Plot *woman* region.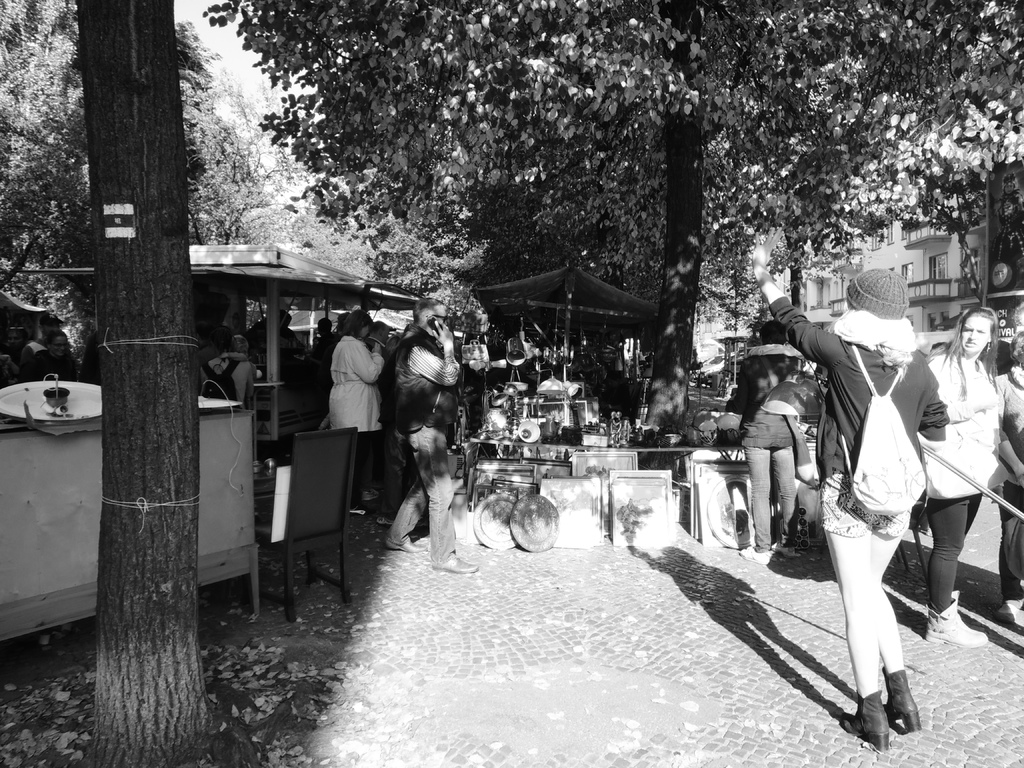
Plotted at crop(982, 326, 1023, 630).
